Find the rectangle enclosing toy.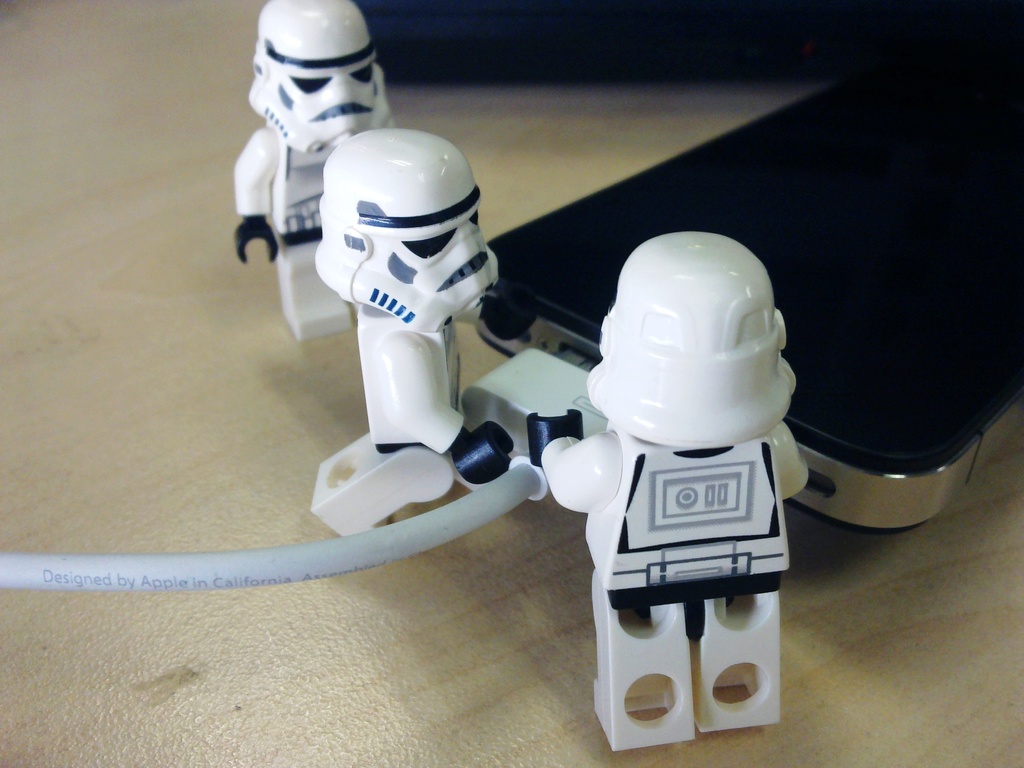
[312, 125, 535, 540].
